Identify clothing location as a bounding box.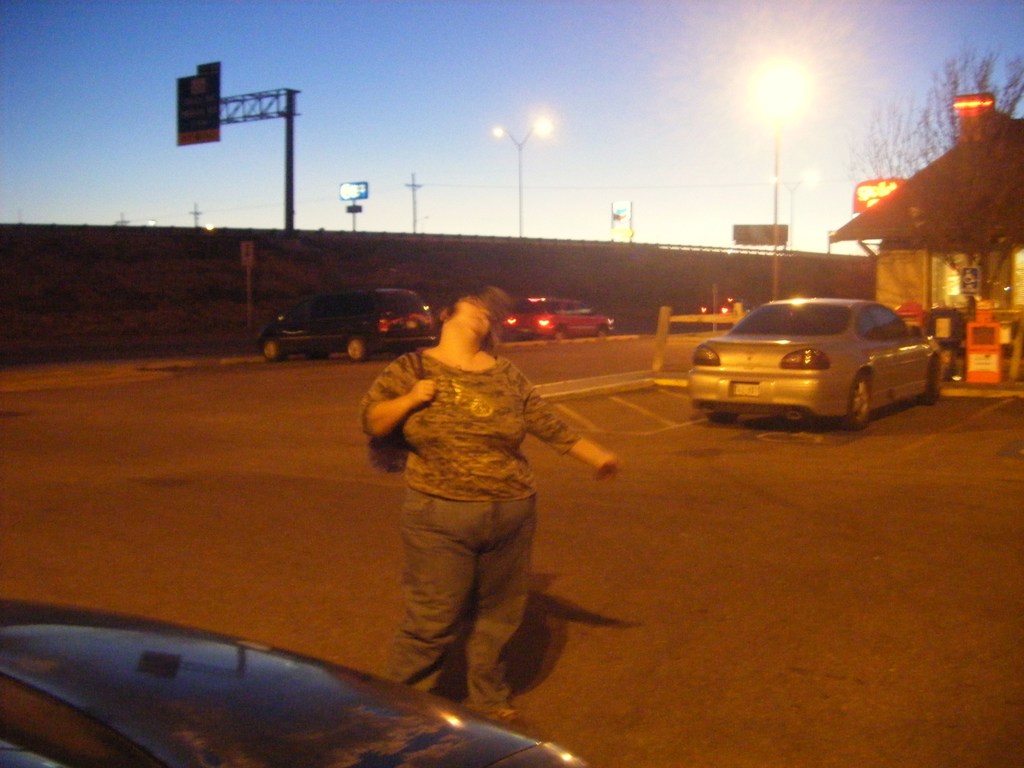
crop(356, 351, 584, 698).
